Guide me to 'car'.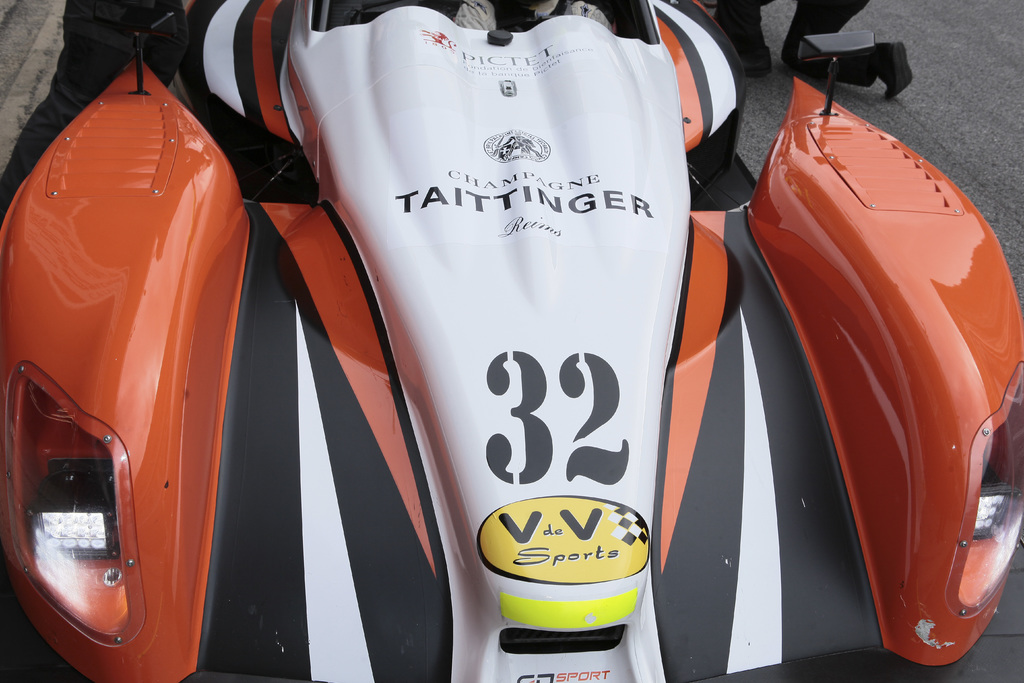
Guidance: 1:1:1023:682.
